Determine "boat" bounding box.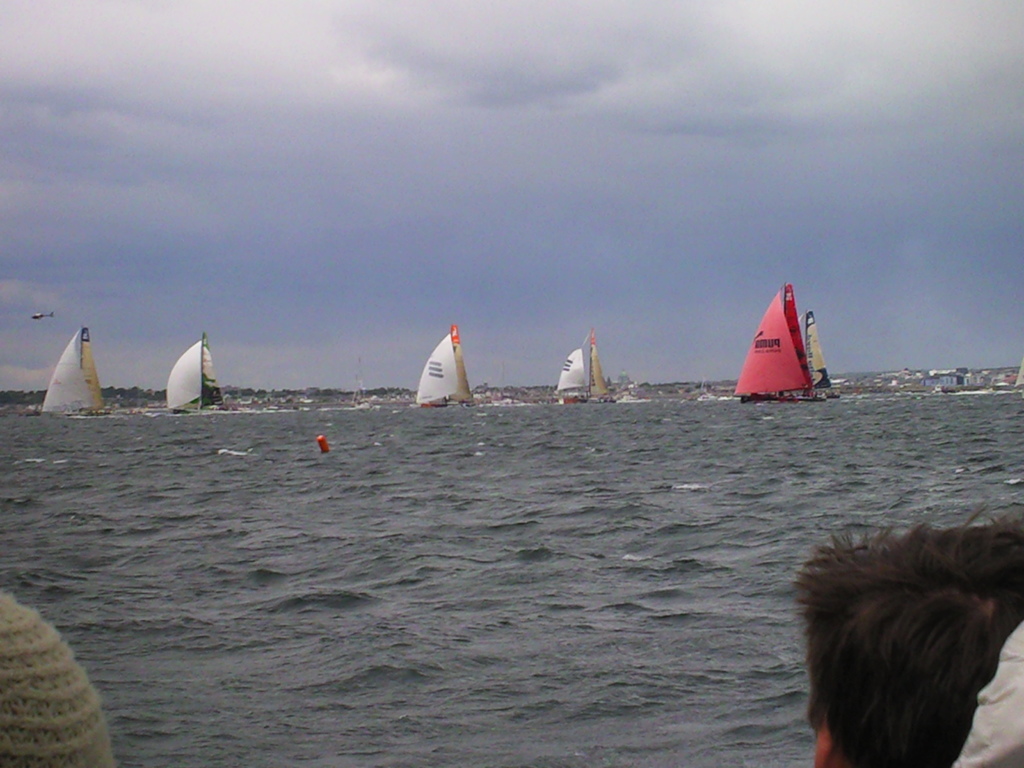
Determined: <region>412, 327, 472, 413</region>.
